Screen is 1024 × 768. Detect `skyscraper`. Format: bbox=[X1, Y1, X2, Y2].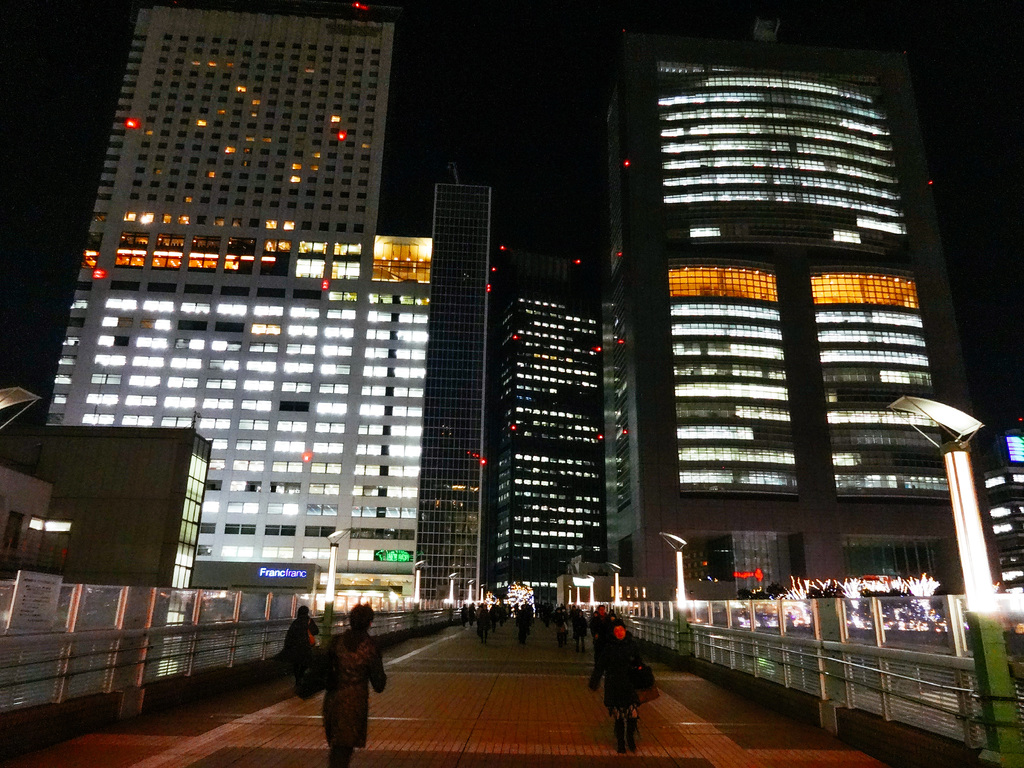
bbox=[431, 184, 482, 598].
